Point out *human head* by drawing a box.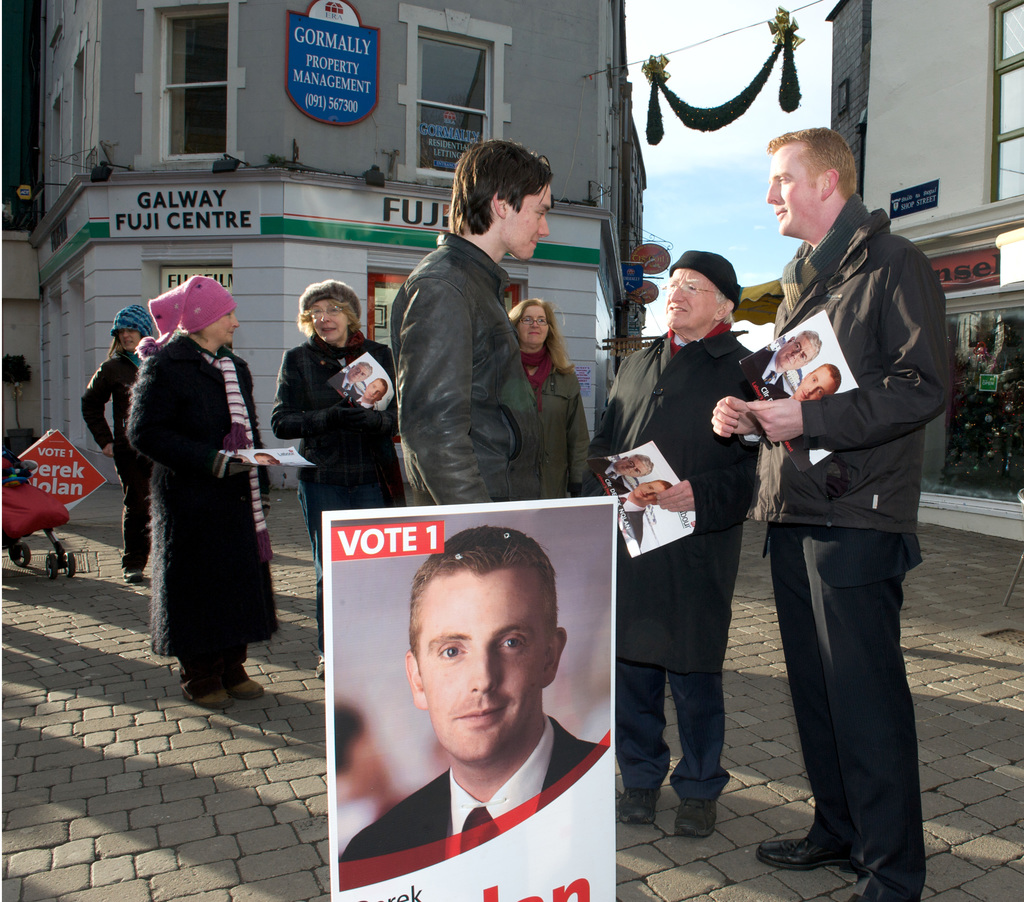
[left=630, top=480, right=675, bottom=506].
